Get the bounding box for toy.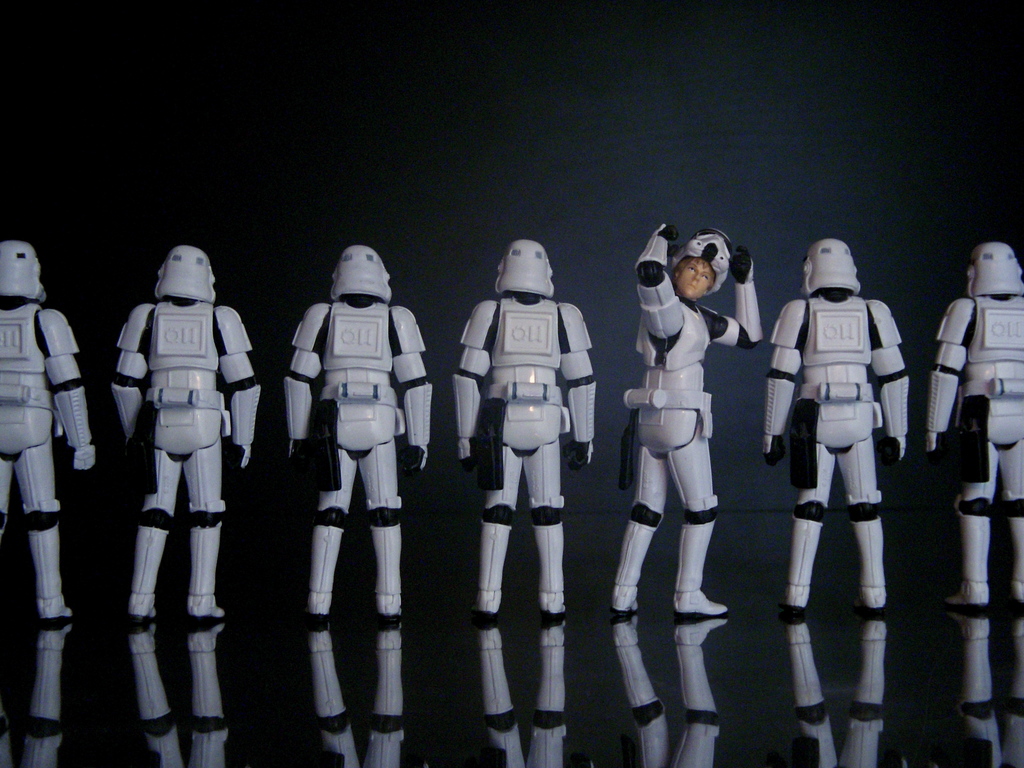
region(109, 245, 261, 625).
